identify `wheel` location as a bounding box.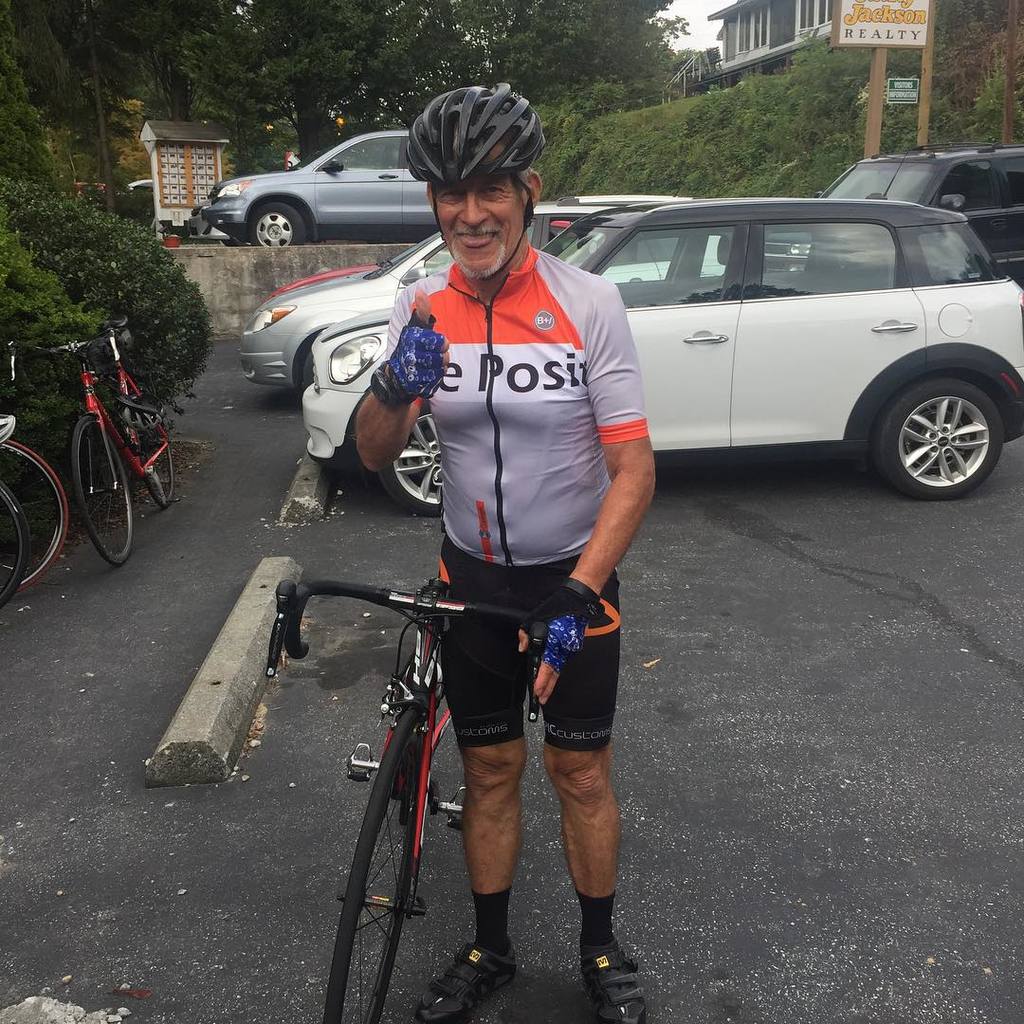
[317,702,411,1023].
